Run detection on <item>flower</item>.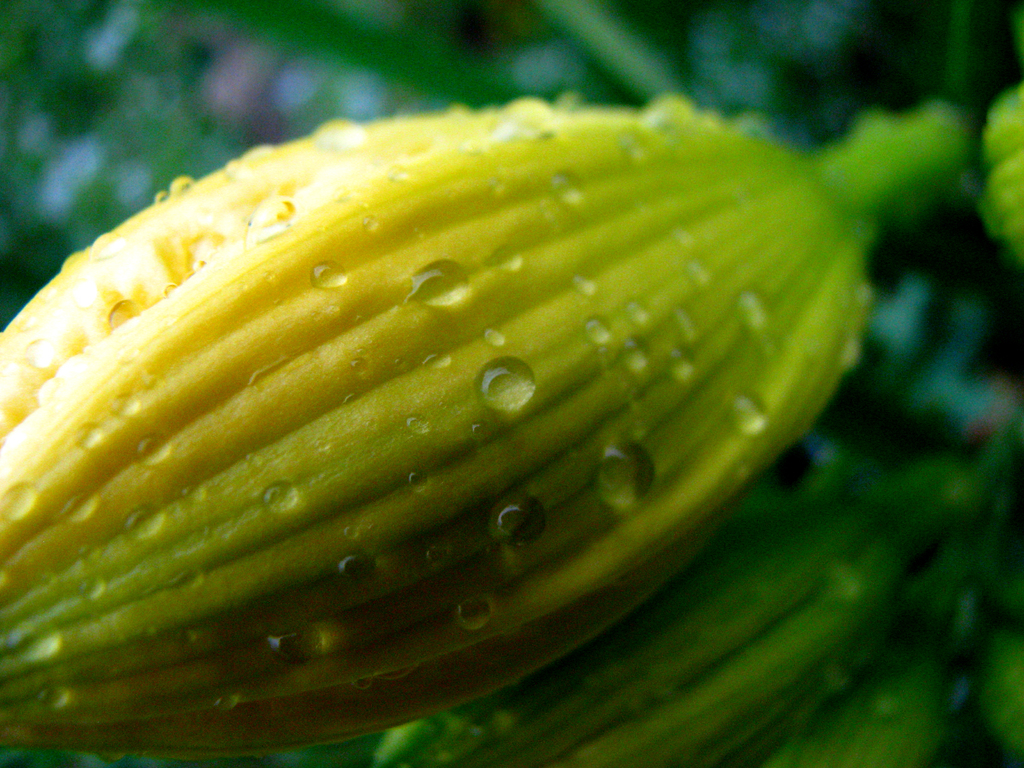
Result: [x1=0, y1=101, x2=873, y2=755].
